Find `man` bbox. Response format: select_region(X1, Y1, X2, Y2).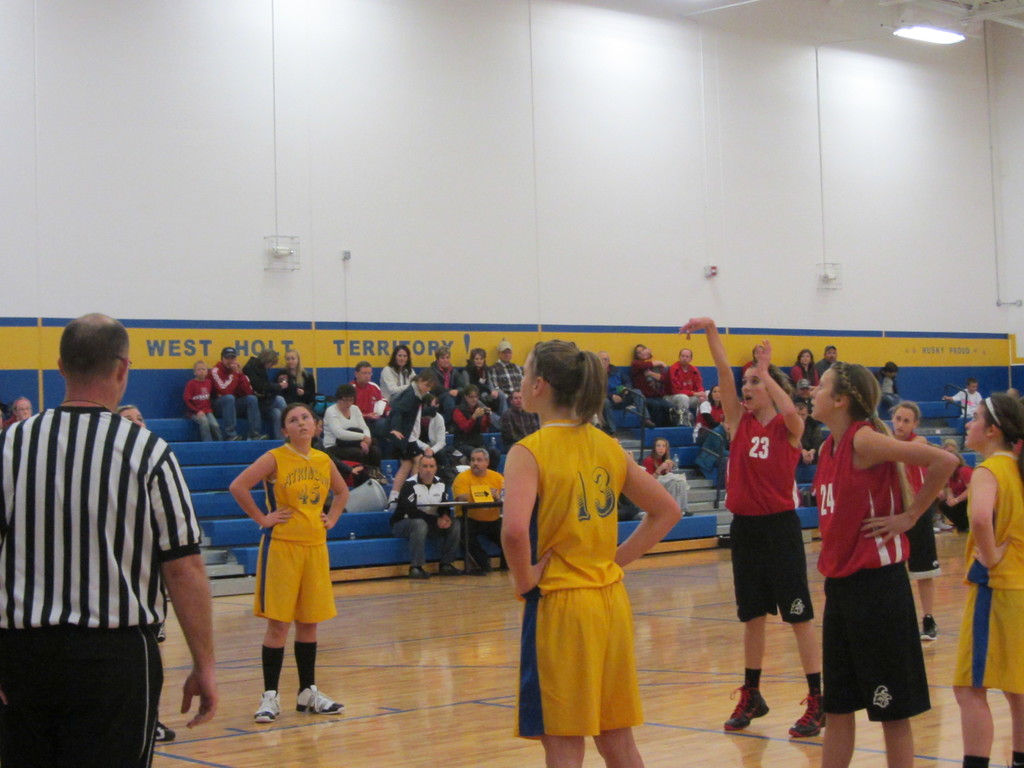
select_region(392, 447, 465, 579).
